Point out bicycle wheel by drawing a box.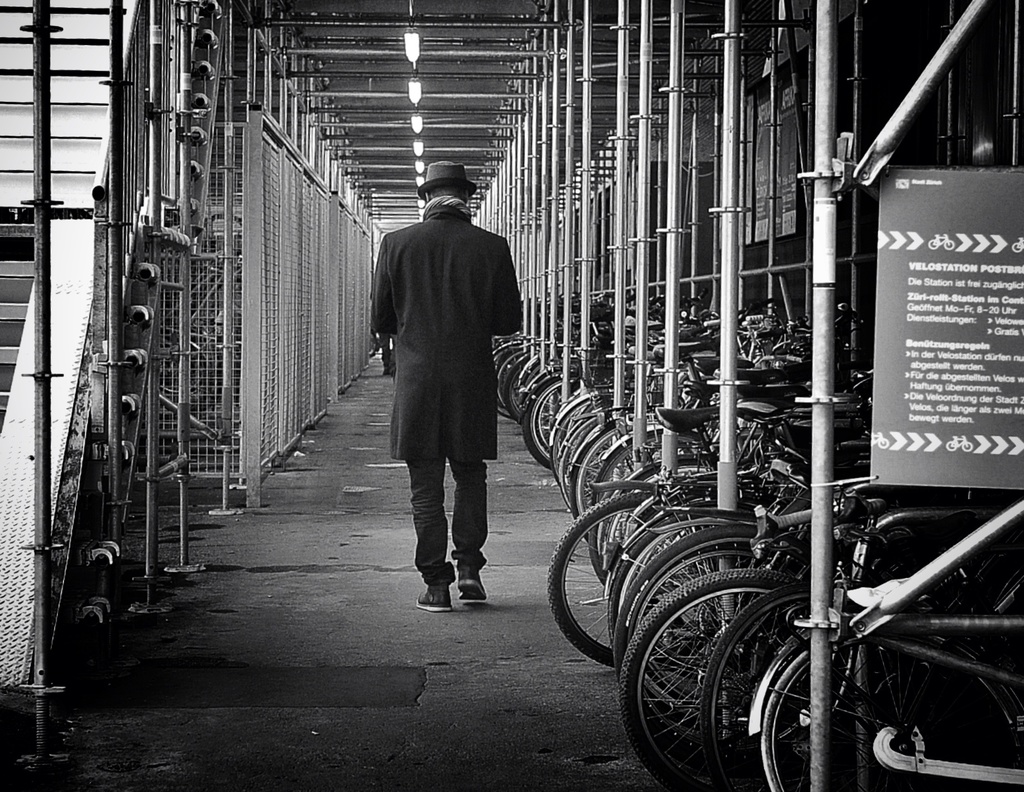
region(633, 551, 861, 780).
